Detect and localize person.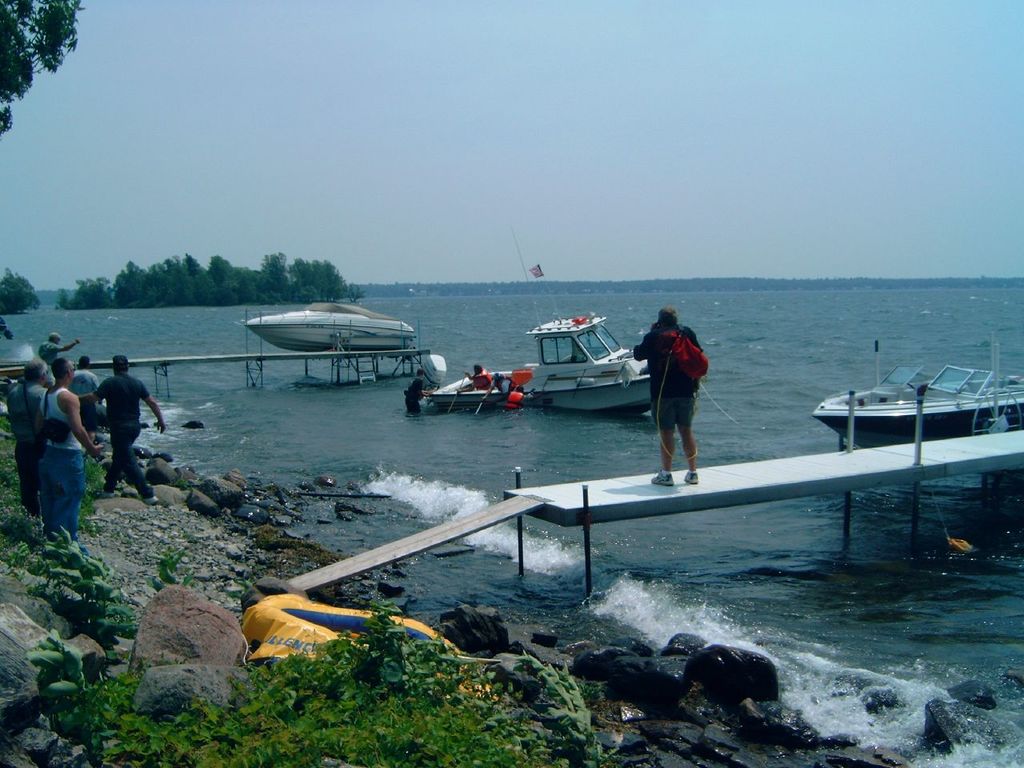
Localized at detection(70, 355, 170, 507).
